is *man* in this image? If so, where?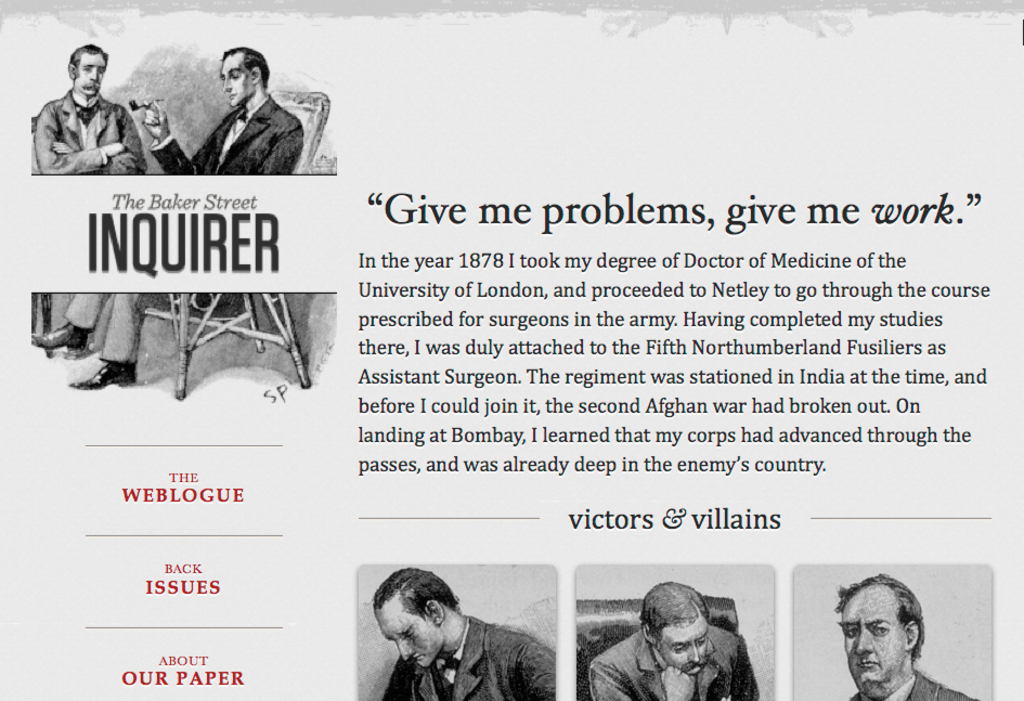
Yes, at 835, 571, 973, 700.
